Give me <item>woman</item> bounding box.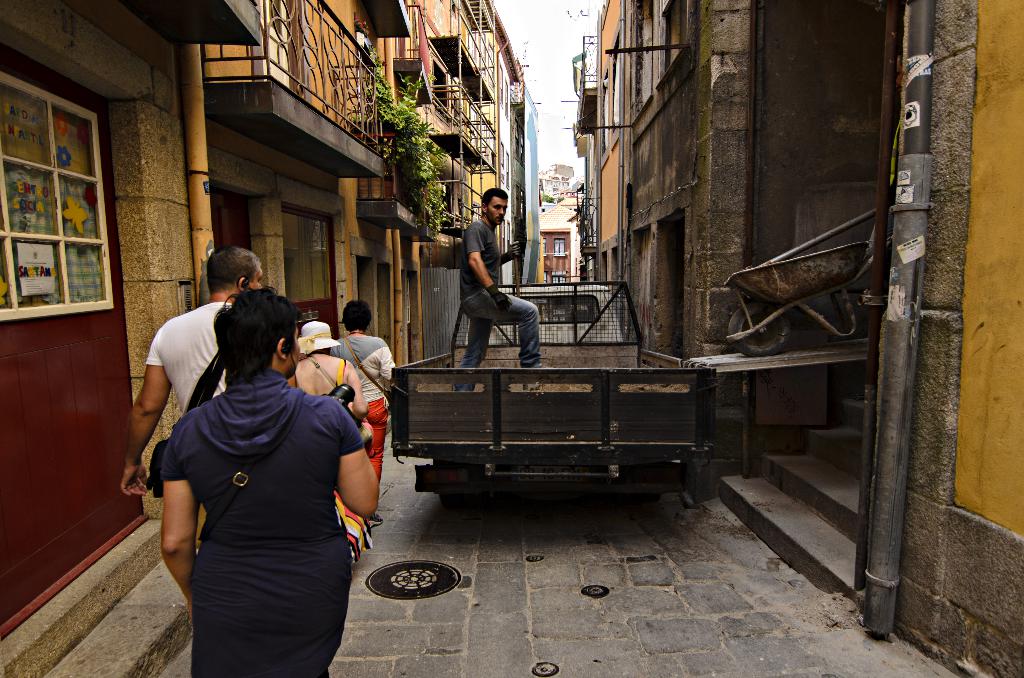
bbox=(292, 316, 369, 561).
